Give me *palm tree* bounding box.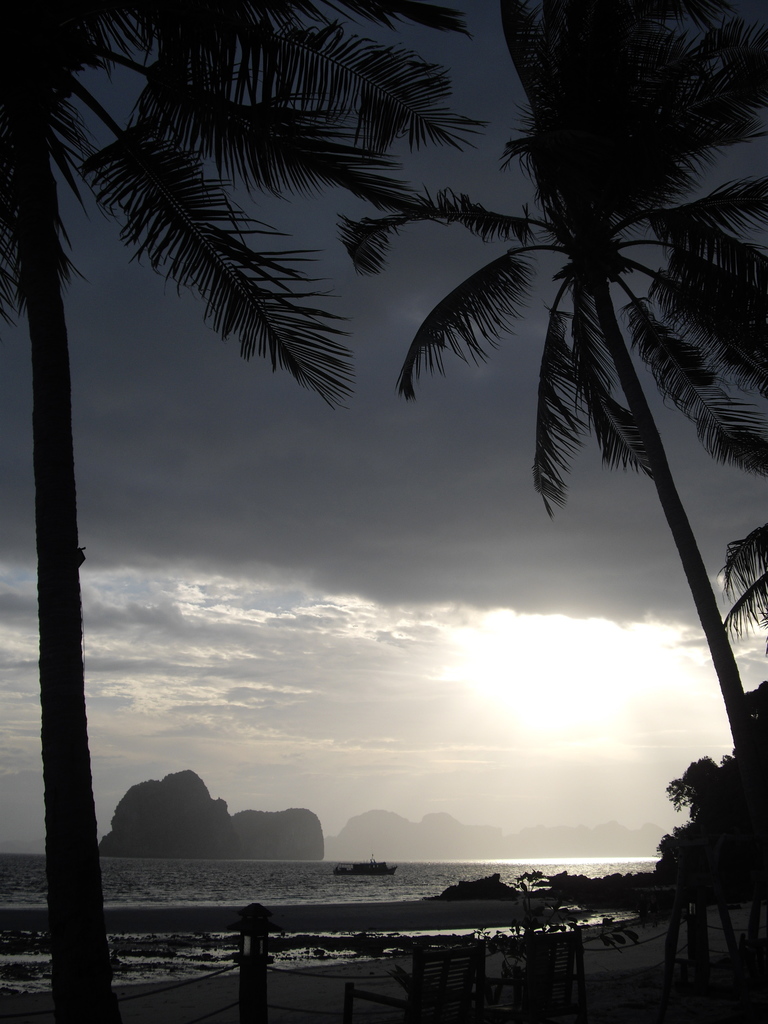
locate(0, 0, 457, 1020).
